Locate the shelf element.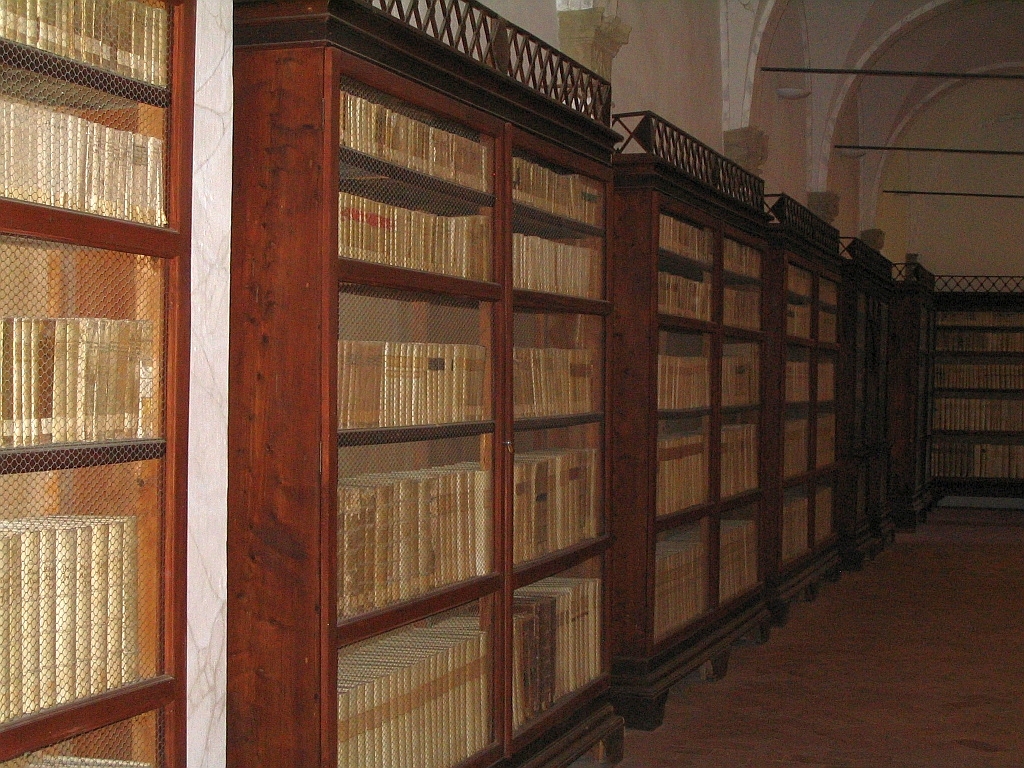
Element bbox: <region>786, 265, 816, 301</region>.
